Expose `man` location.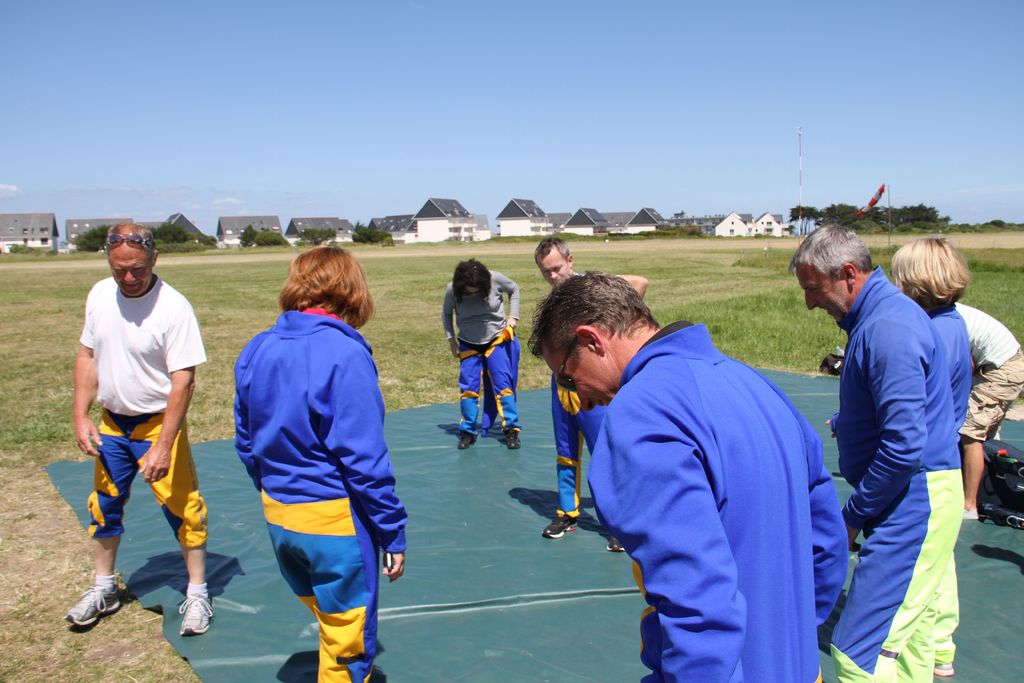
Exposed at <bbox>791, 219, 964, 682</bbox>.
